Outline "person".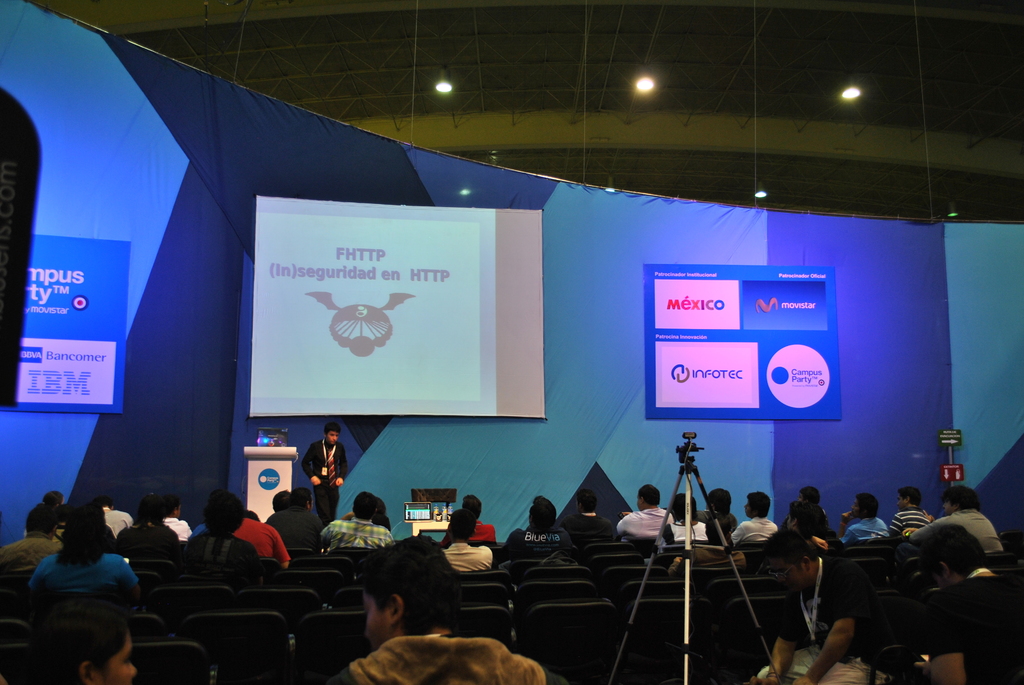
Outline: [735, 492, 777, 544].
